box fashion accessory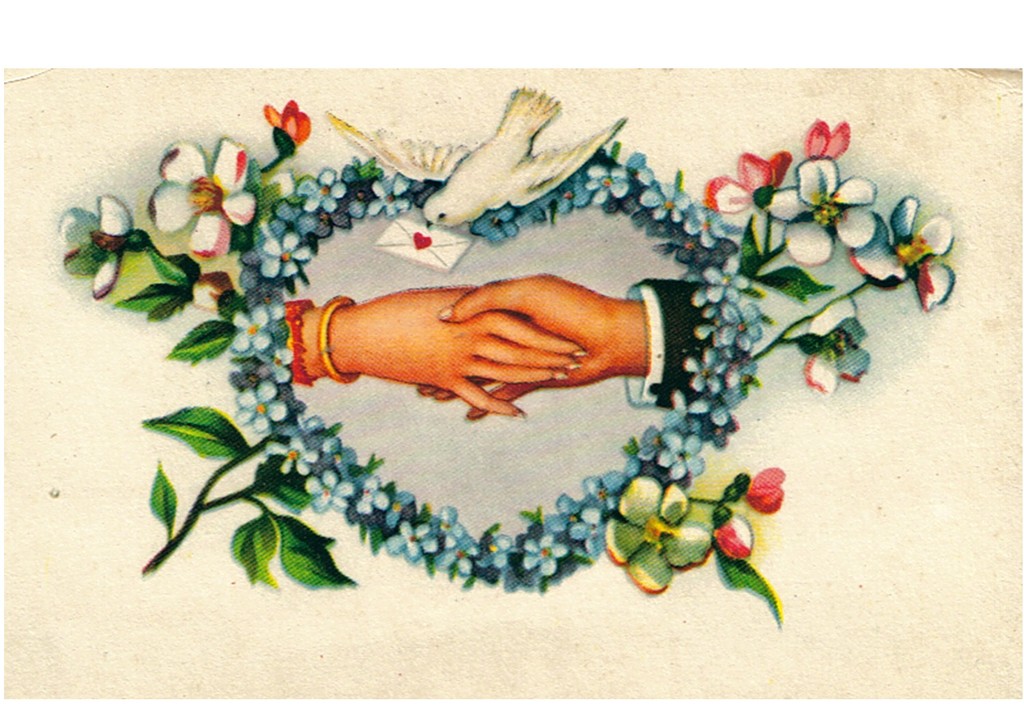
<bbox>281, 298, 315, 382</bbox>
